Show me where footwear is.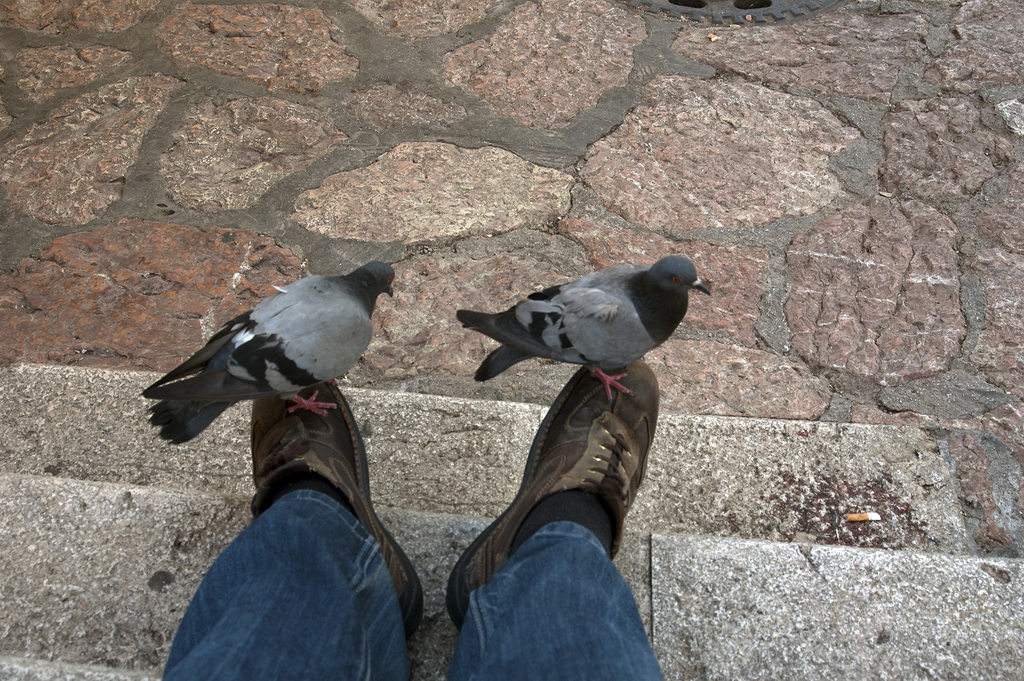
footwear is at BBox(442, 355, 655, 633).
